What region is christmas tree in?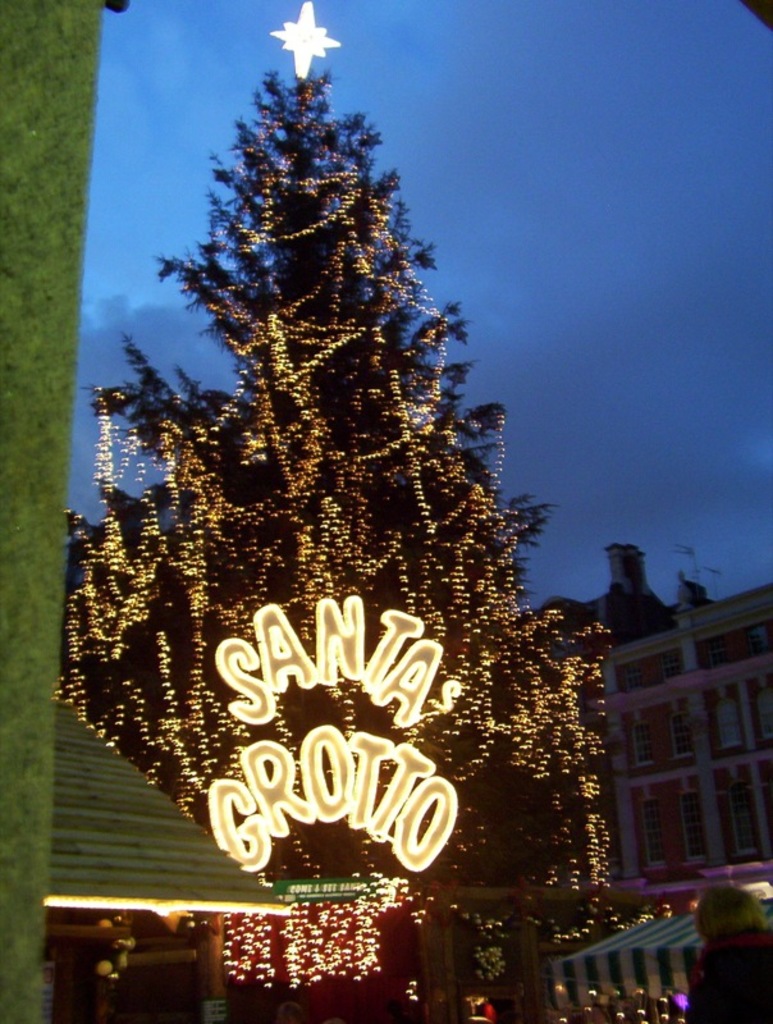
x1=35 y1=0 x2=626 y2=1023.
